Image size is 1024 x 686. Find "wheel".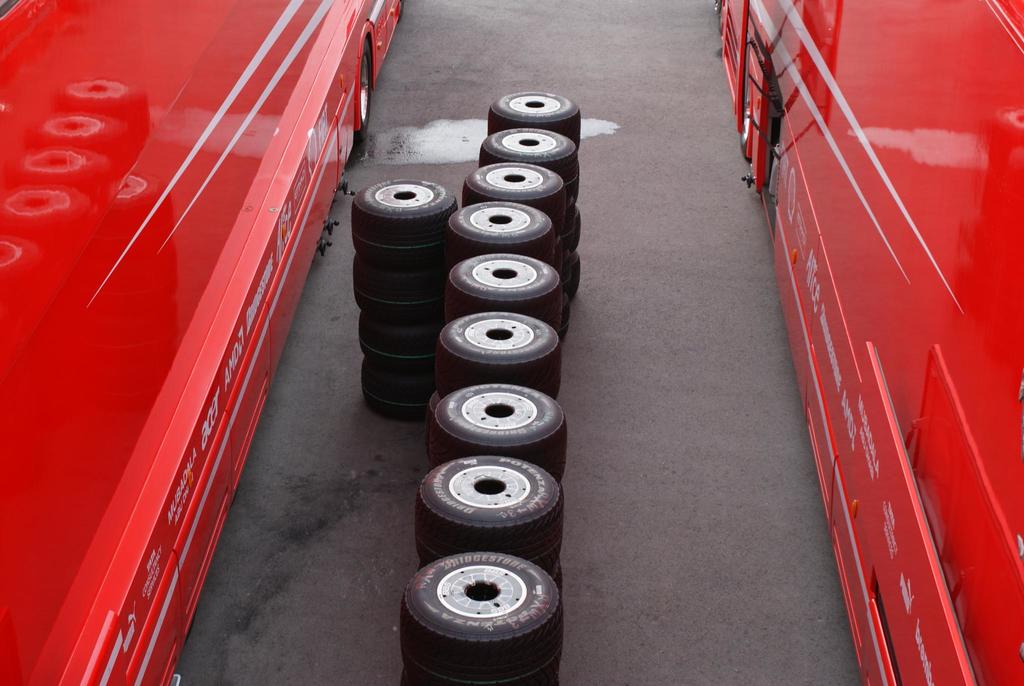
463,200,559,245.
